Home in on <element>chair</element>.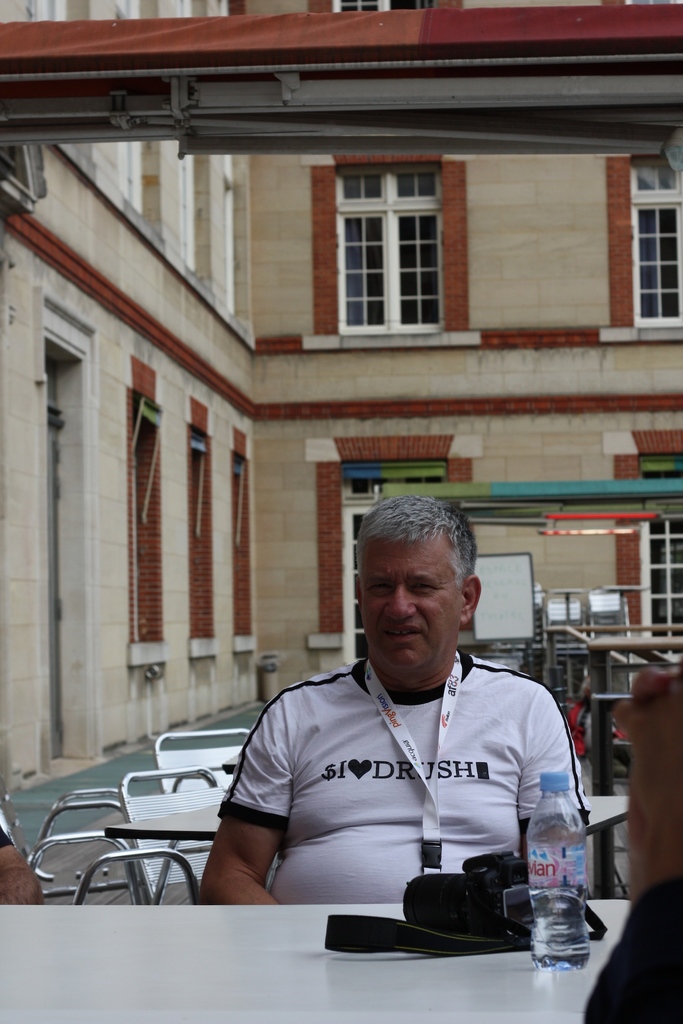
Homed in at (0, 844, 199, 900).
